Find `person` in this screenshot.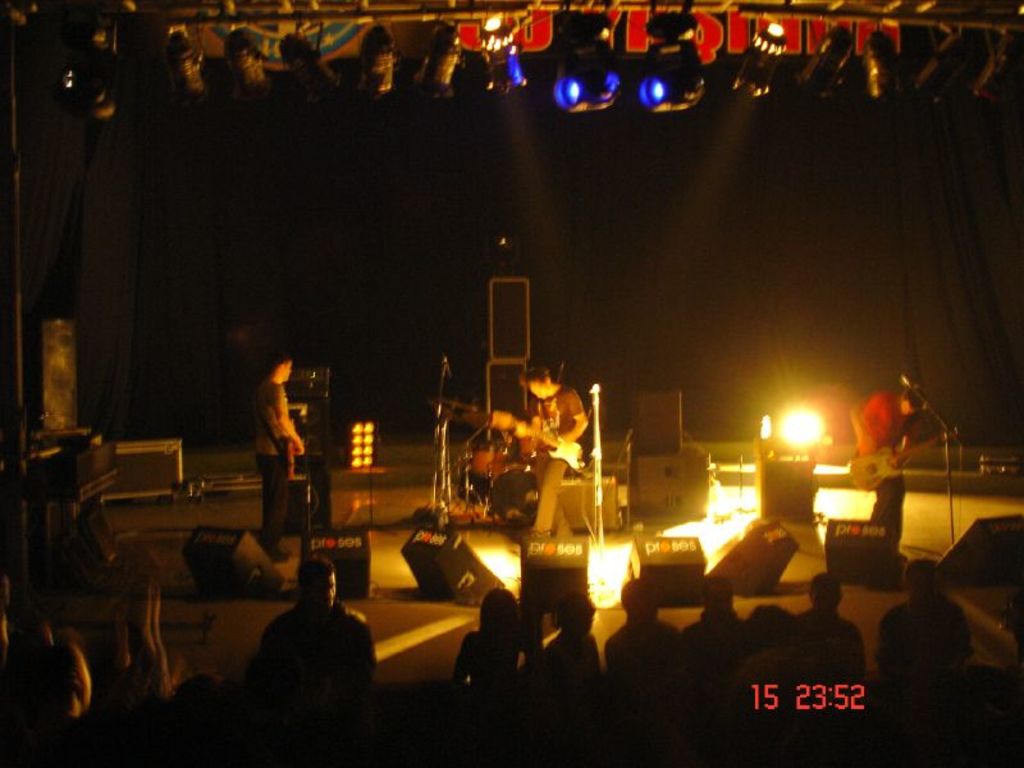
The bounding box for `person` is bbox=(257, 349, 303, 564).
